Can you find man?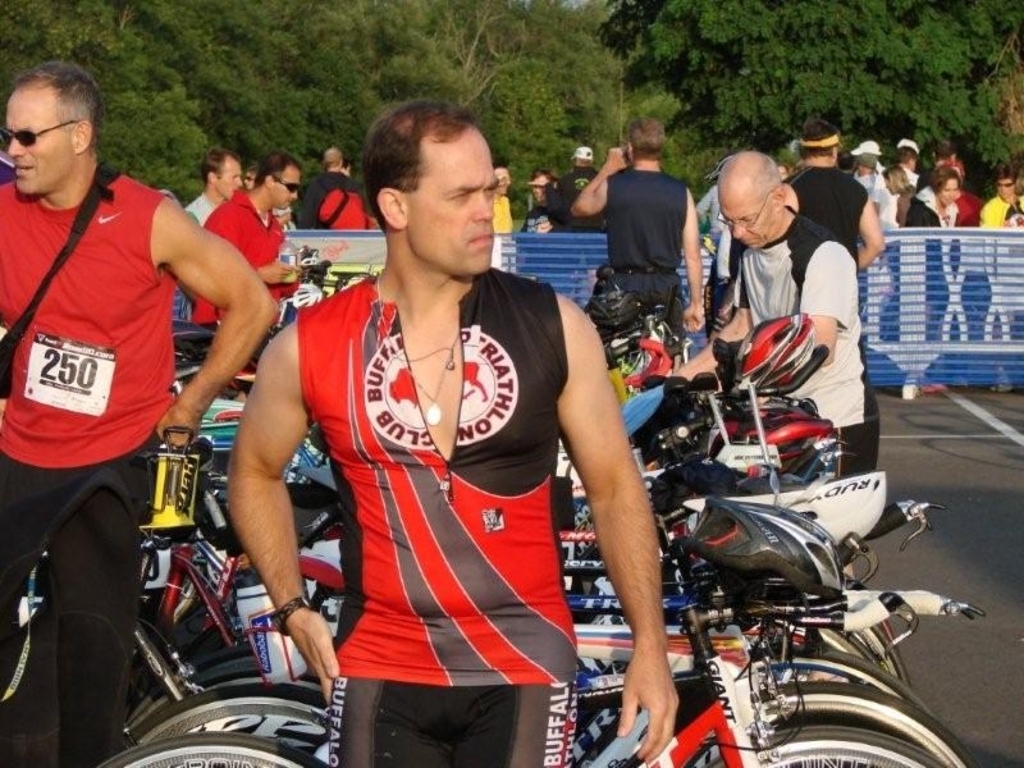
Yes, bounding box: [488,165,511,232].
